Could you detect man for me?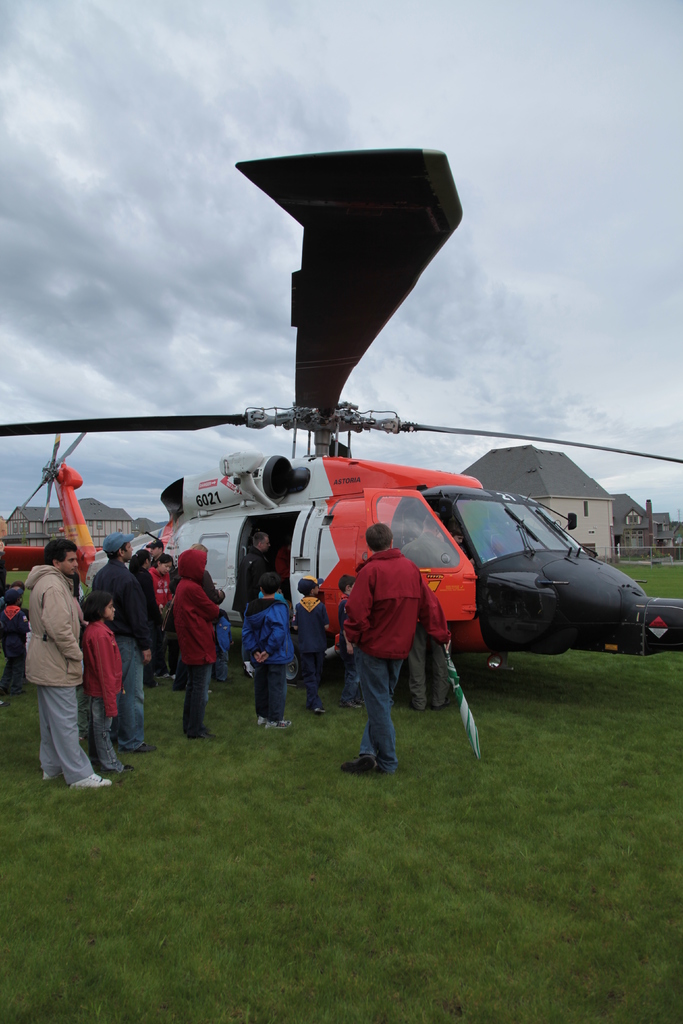
Detection result: {"x1": 85, "y1": 531, "x2": 155, "y2": 749}.
